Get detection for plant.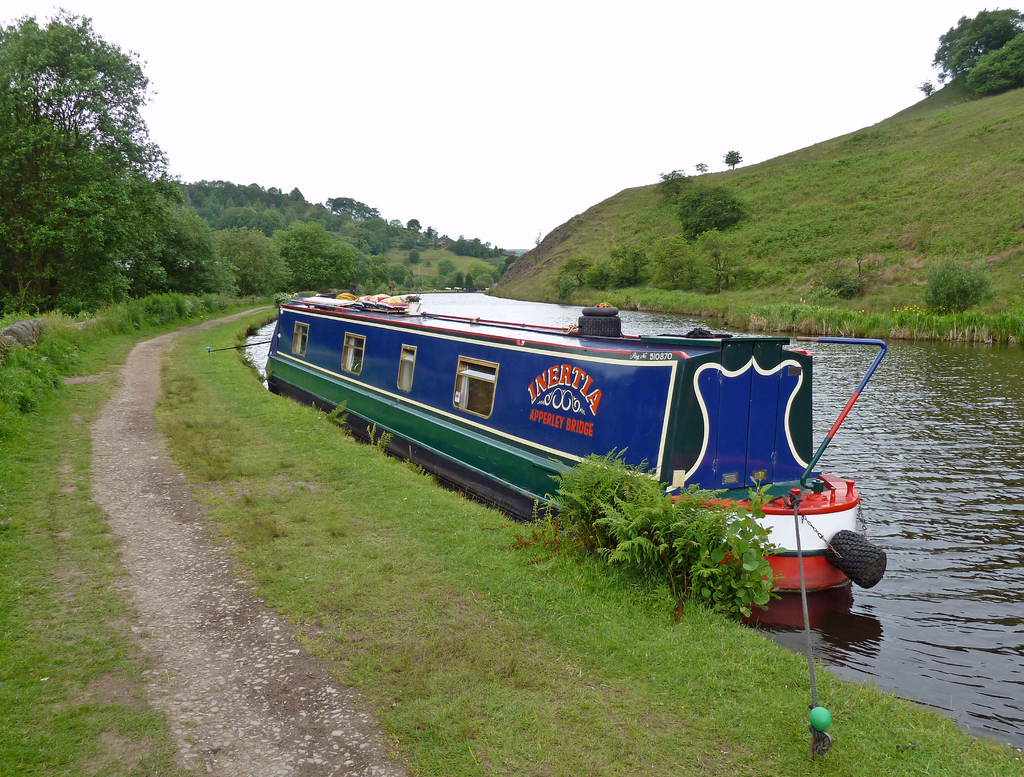
Detection: detection(533, 472, 813, 608).
